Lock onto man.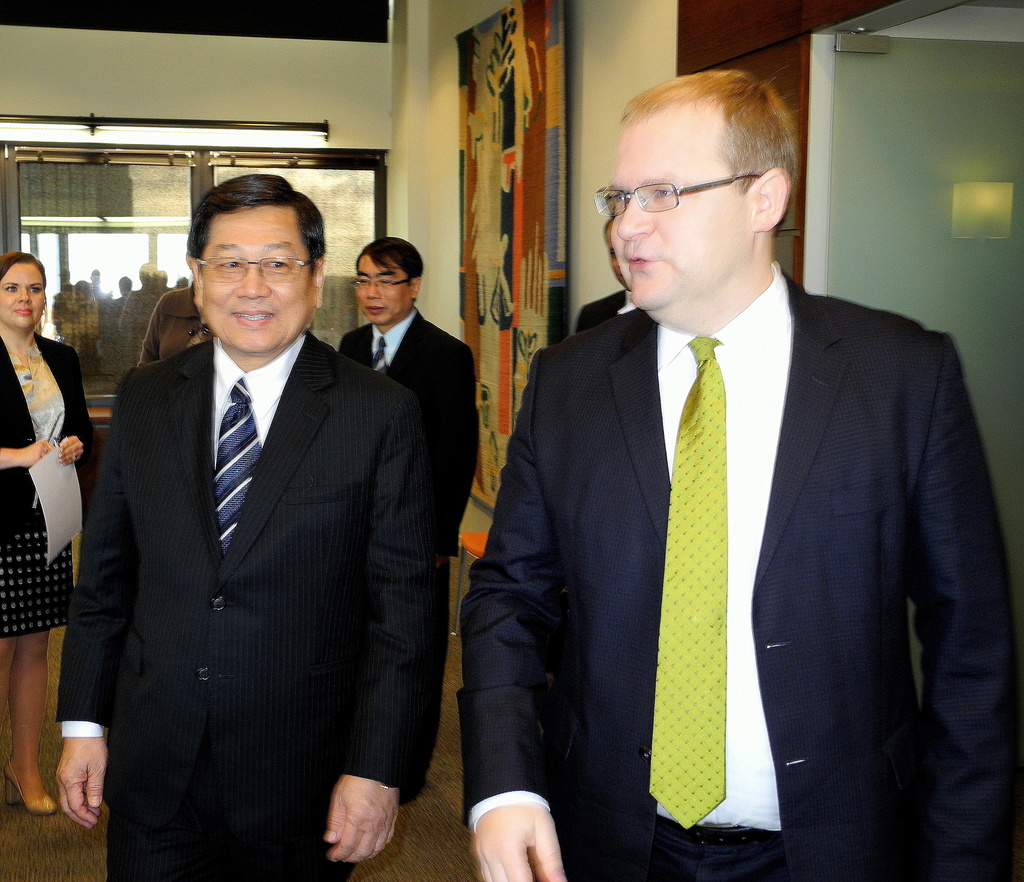
Locked: (454, 68, 1023, 881).
